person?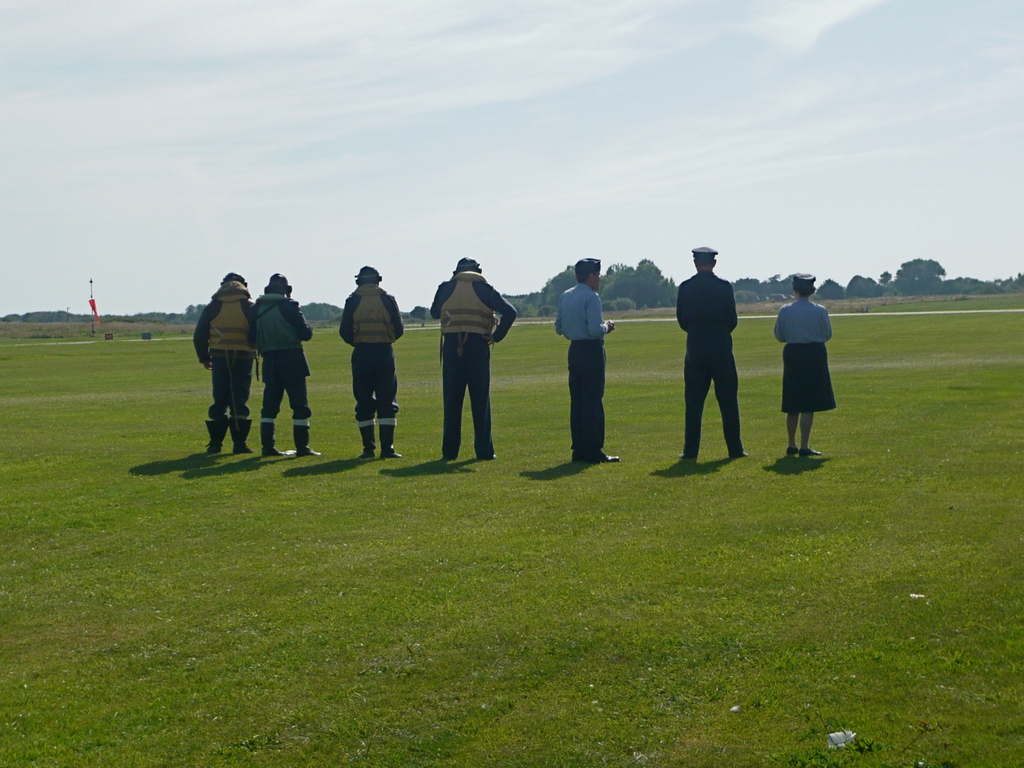
186,273,259,467
